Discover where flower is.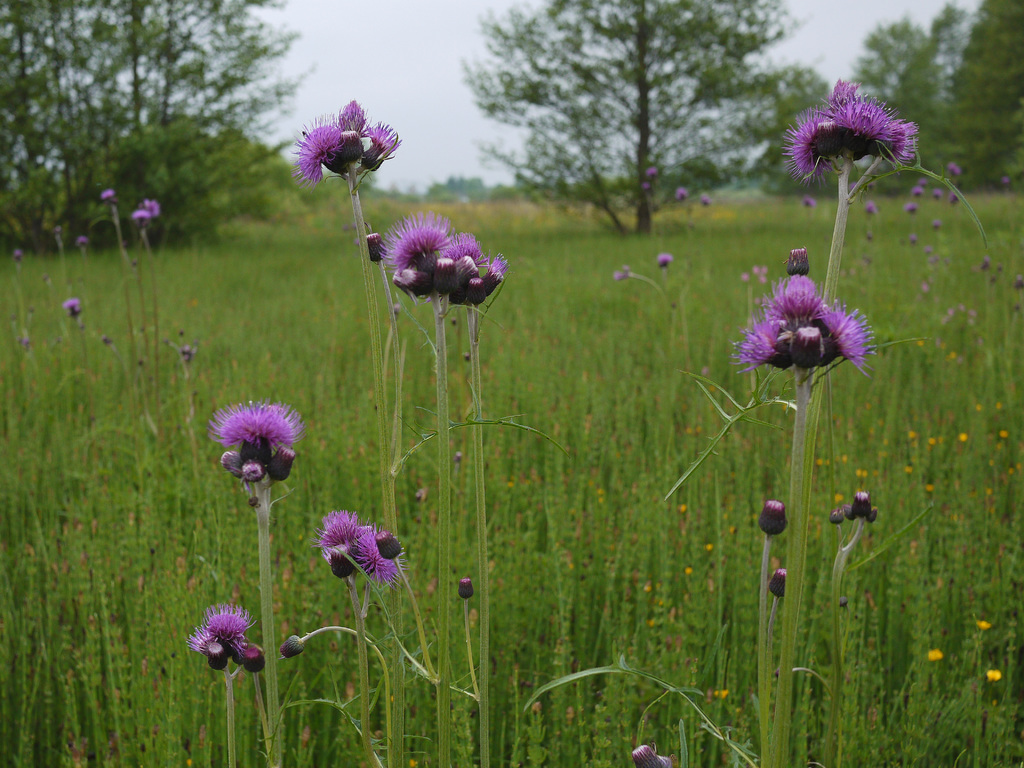
Discovered at x1=834, y1=596, x2=849, y2=610.
